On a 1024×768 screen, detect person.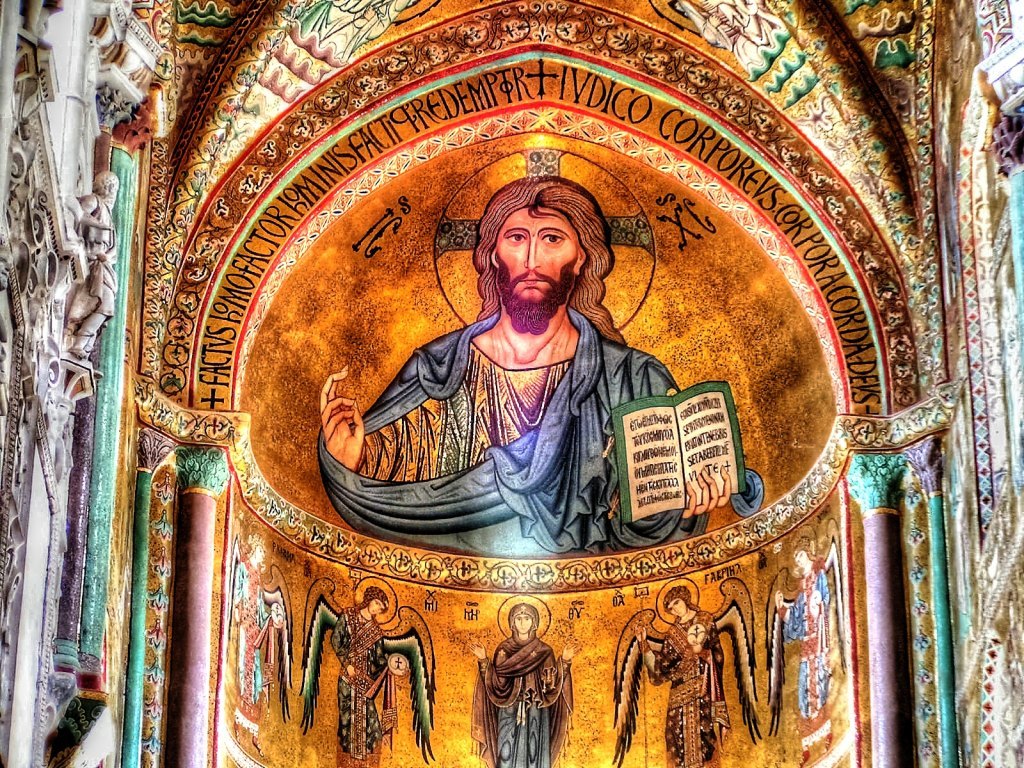
bbox=(315, 168, 734, 564).
